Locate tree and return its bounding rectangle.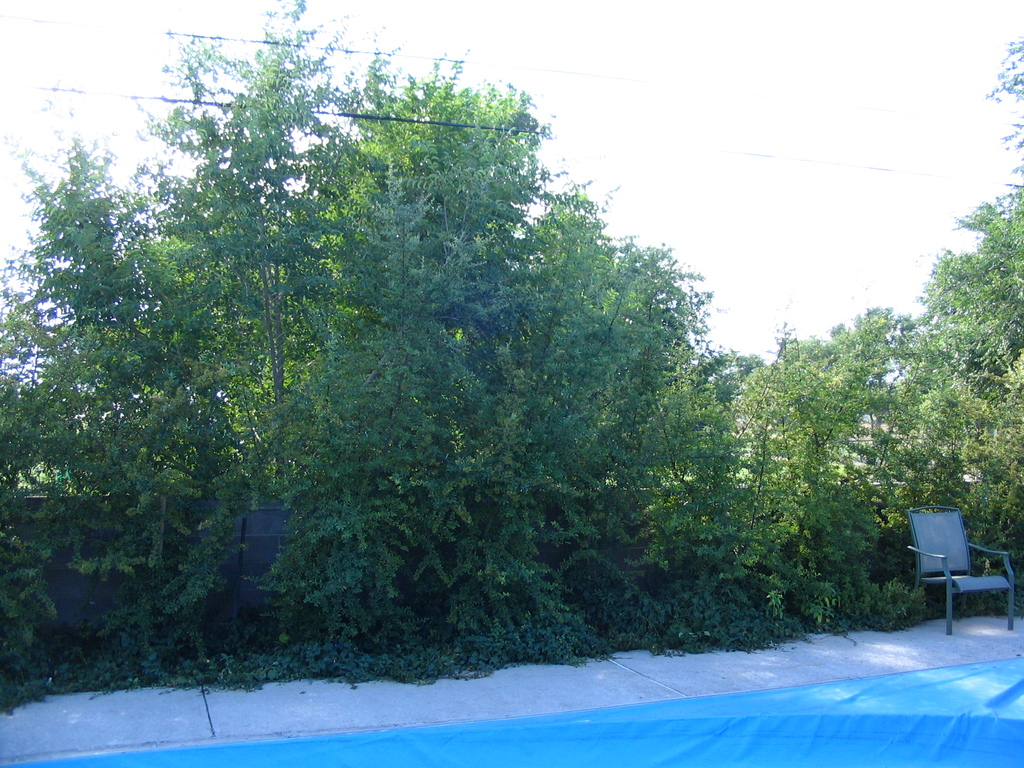
985, 31, 1023, 171.
